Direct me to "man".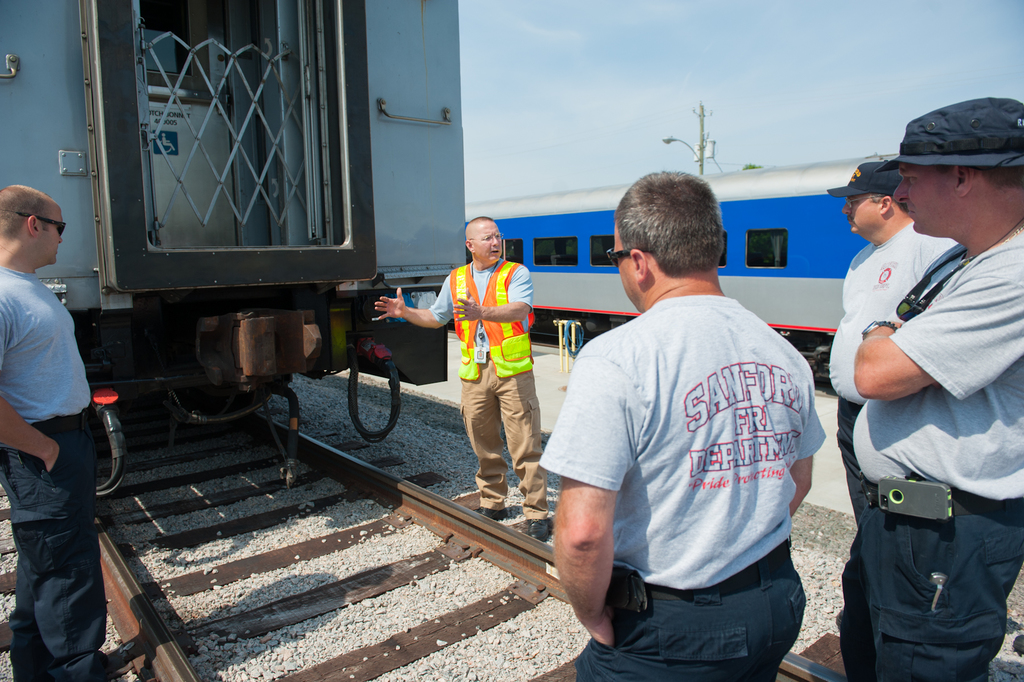
Direction: pyautogui.locateOnScreen(819, 158, 963, 681).
